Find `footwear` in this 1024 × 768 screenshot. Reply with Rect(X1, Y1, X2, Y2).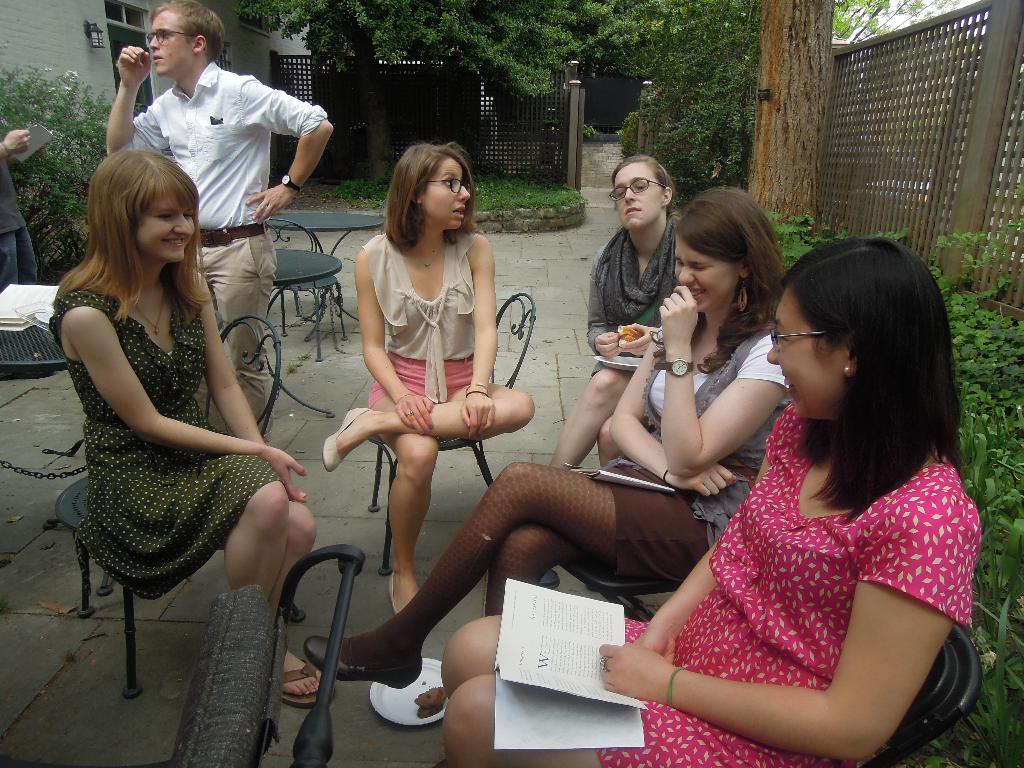
Rect(297, 631, 422, 683).
